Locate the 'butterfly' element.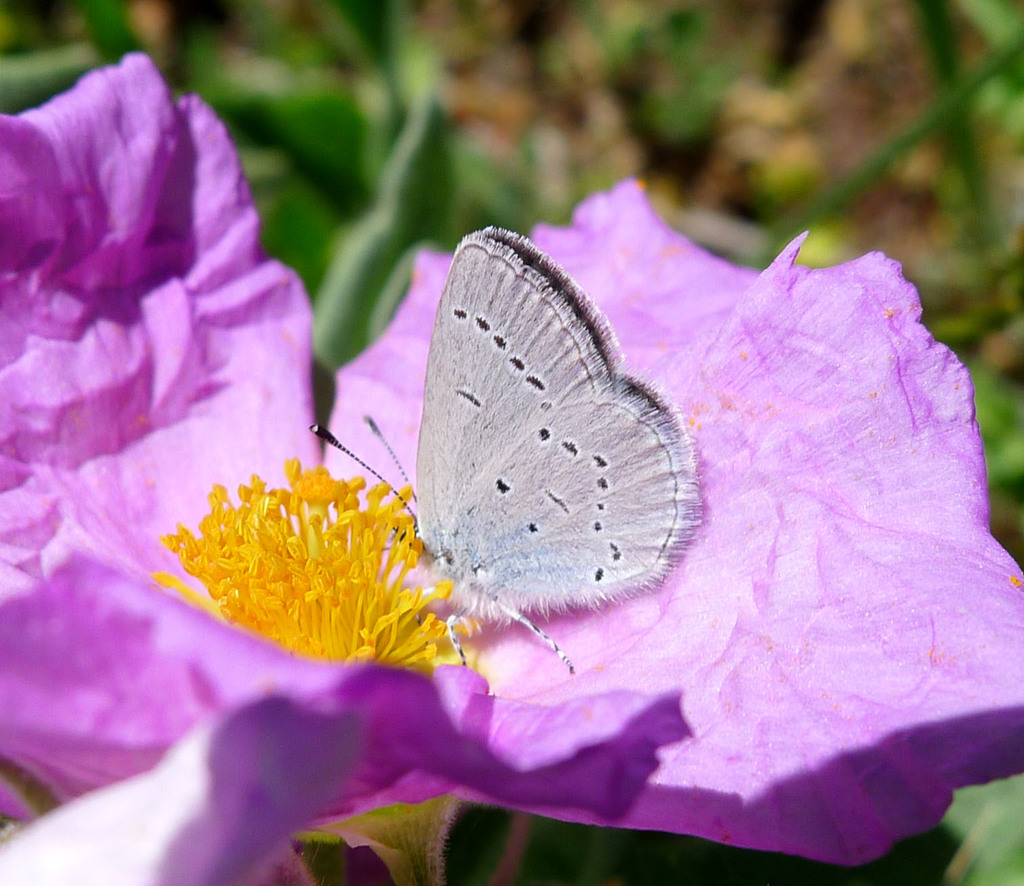
Element bbox: left=301, top=226, right=703, bottom=707.
